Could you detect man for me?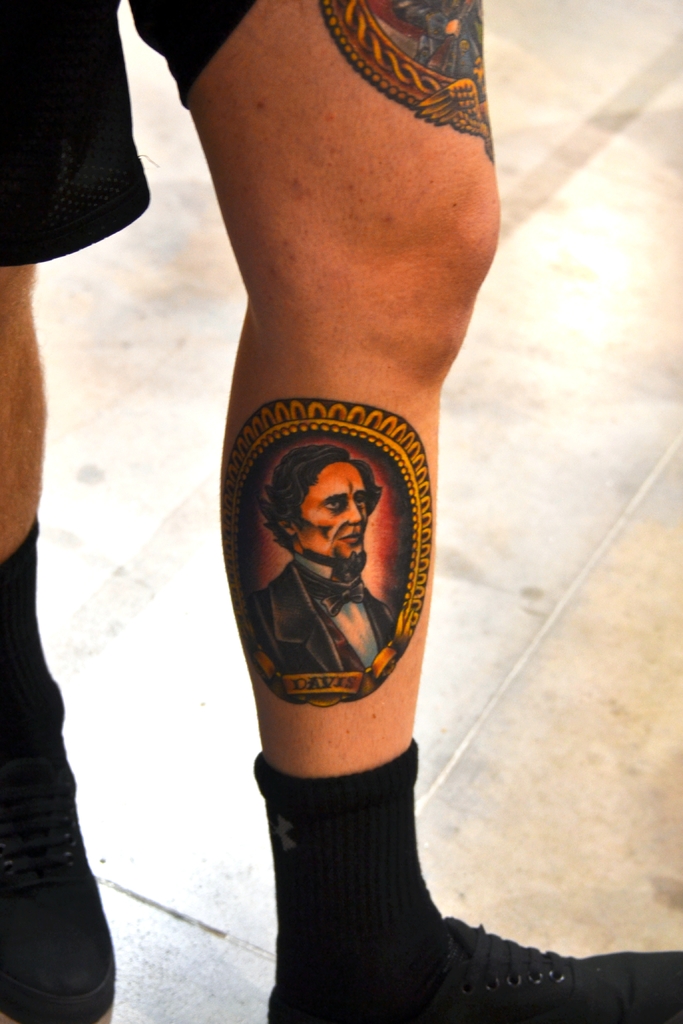
Detection result: select_region(241, 446, 402, 684).
